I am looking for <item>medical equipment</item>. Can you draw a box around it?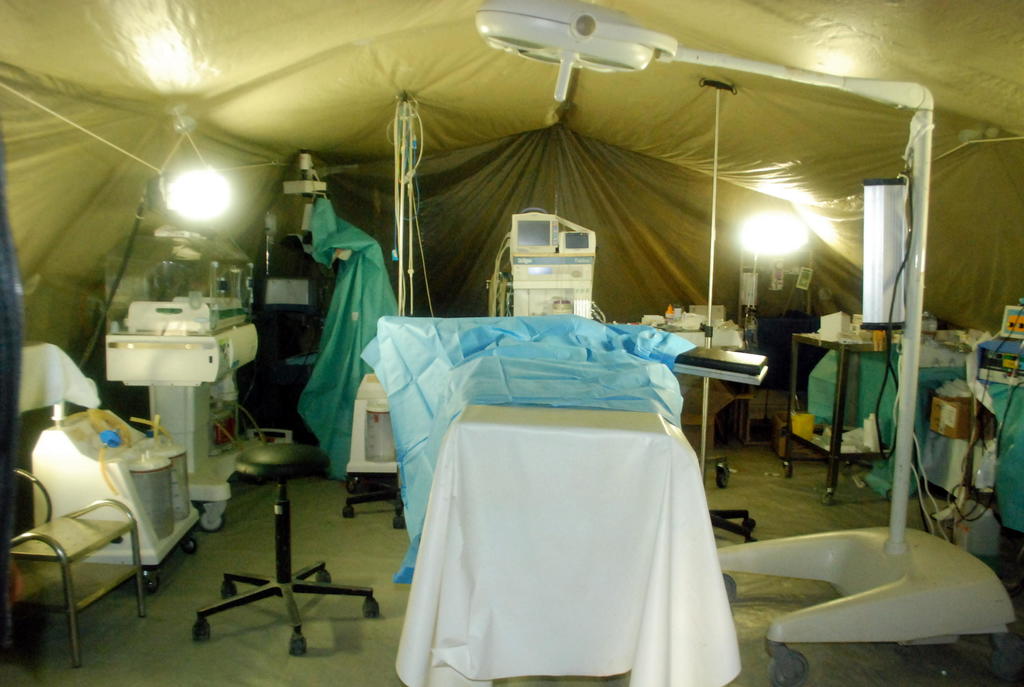
Sure, the bounding box is (2,464,148,670).
